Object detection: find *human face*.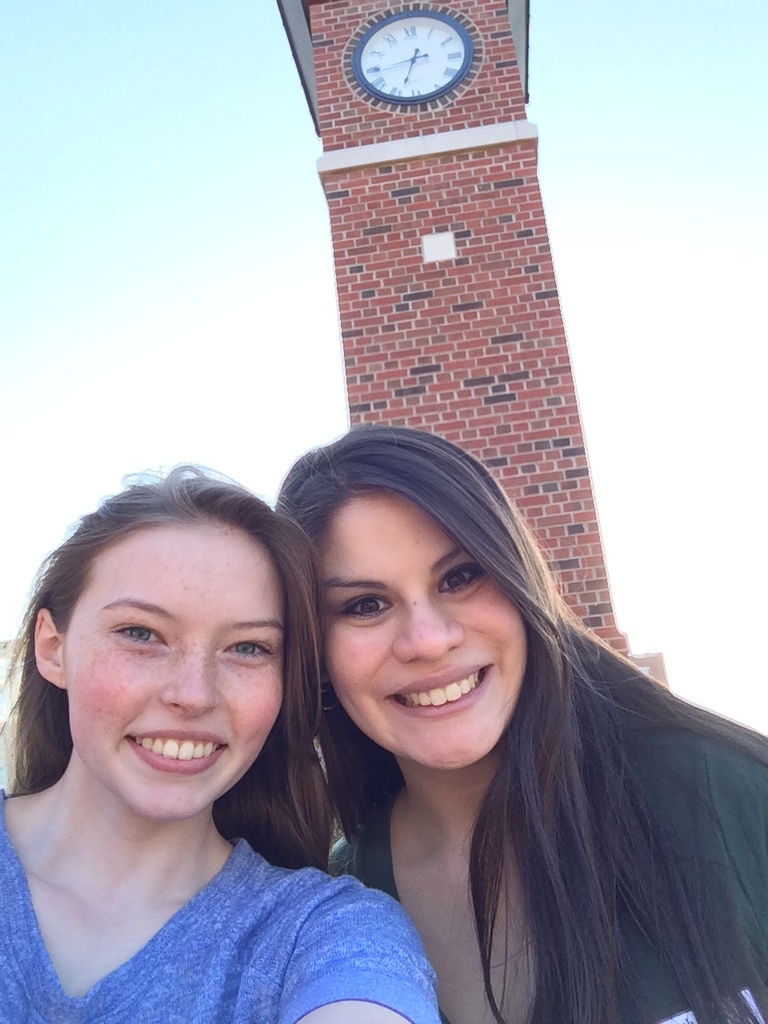
bbox=[315, 475, 537, 766].
